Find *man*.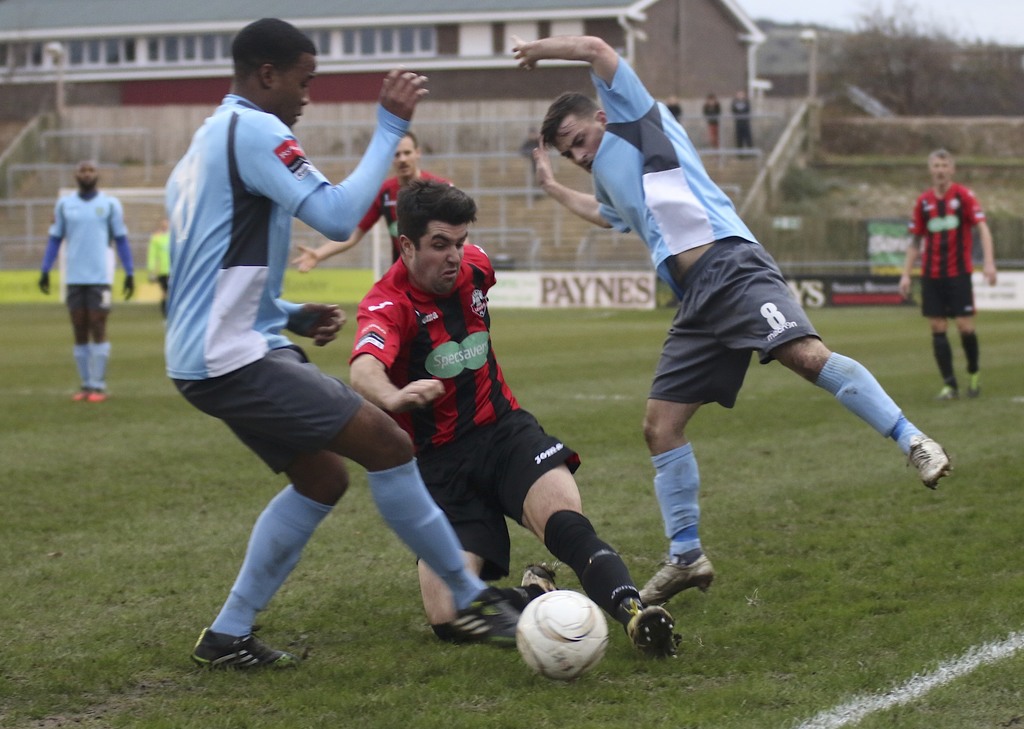
locate(300, 130, 438, 273).
